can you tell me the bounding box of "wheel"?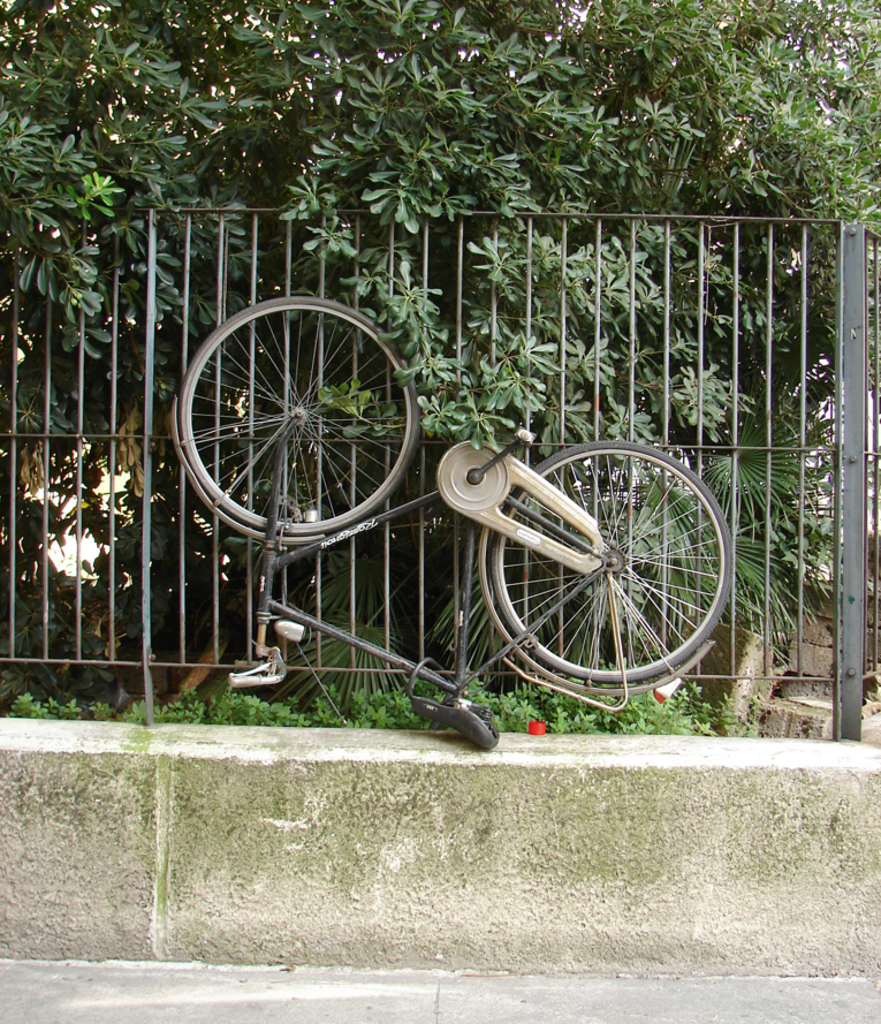
174,286,419,538.
